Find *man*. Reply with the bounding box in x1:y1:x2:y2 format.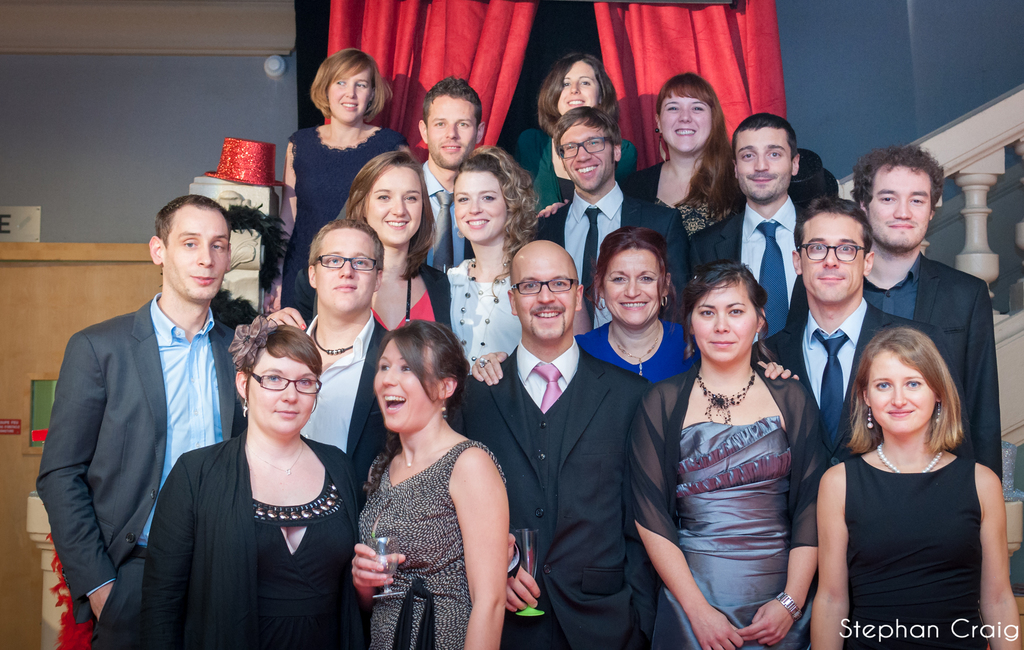
748:198:976:467.
